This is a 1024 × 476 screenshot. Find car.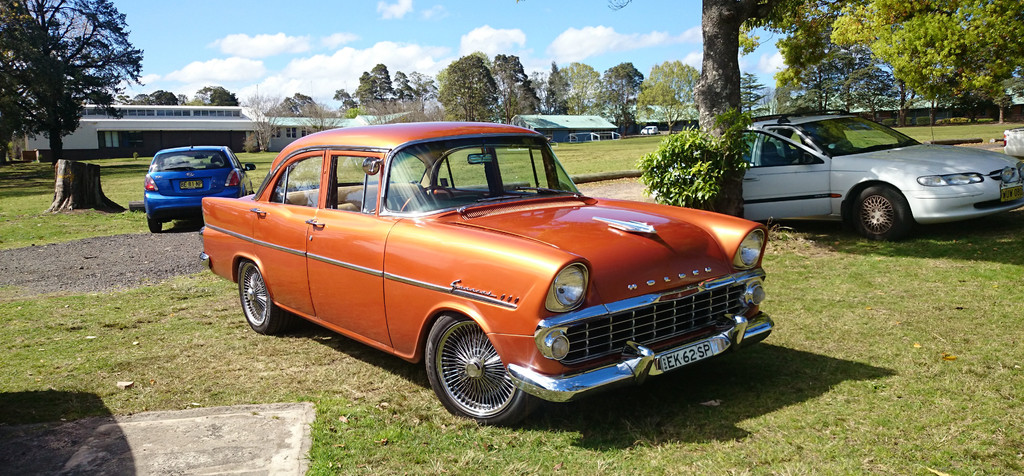
Bounding box: (642,126,655,135).
